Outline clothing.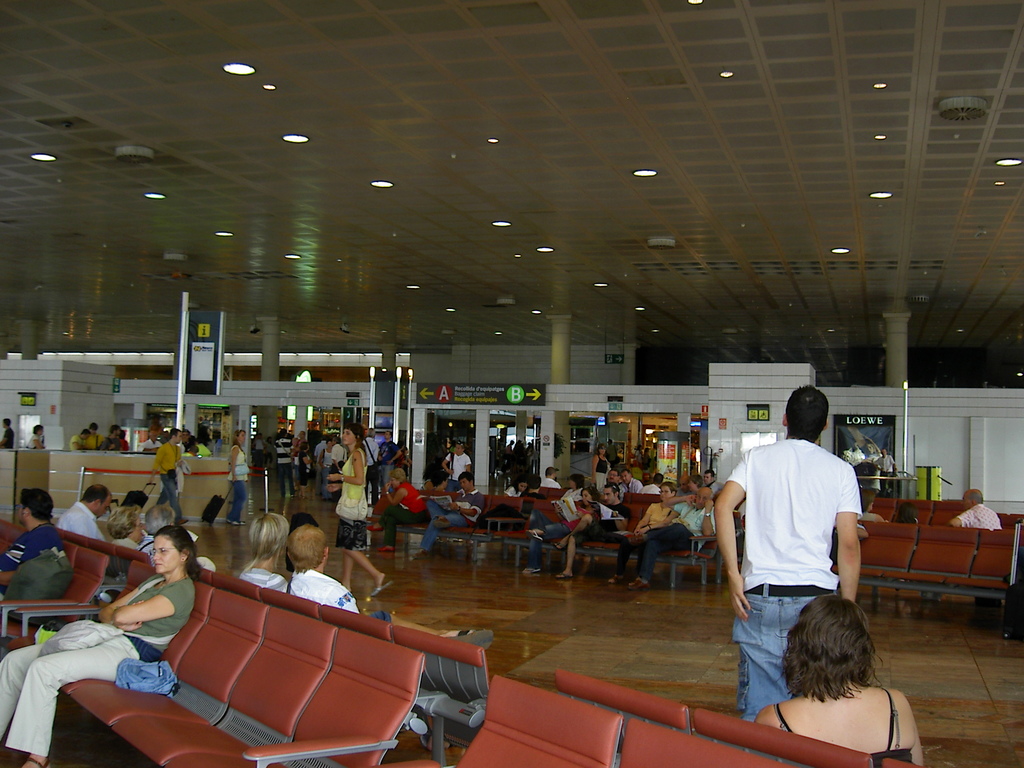
Outline: x1=70 y1=434 x2=84 y2=446.
